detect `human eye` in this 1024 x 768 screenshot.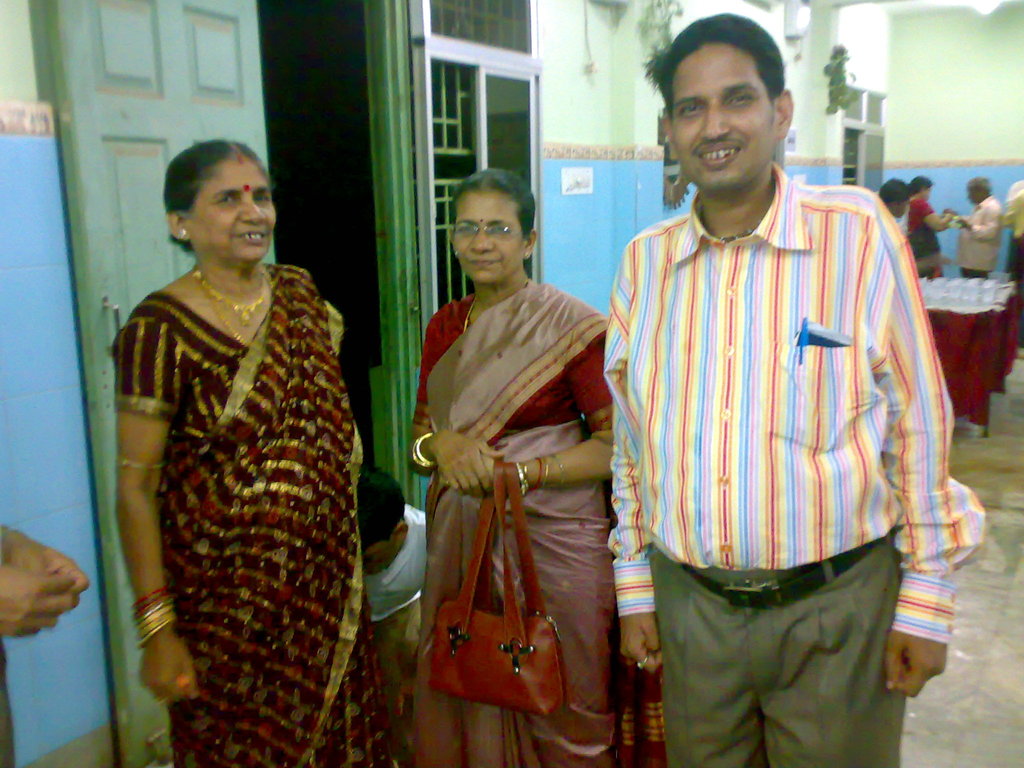
Detection: {"x1": 212, "y1": 190, "x2": 237, "y2": 210}.
